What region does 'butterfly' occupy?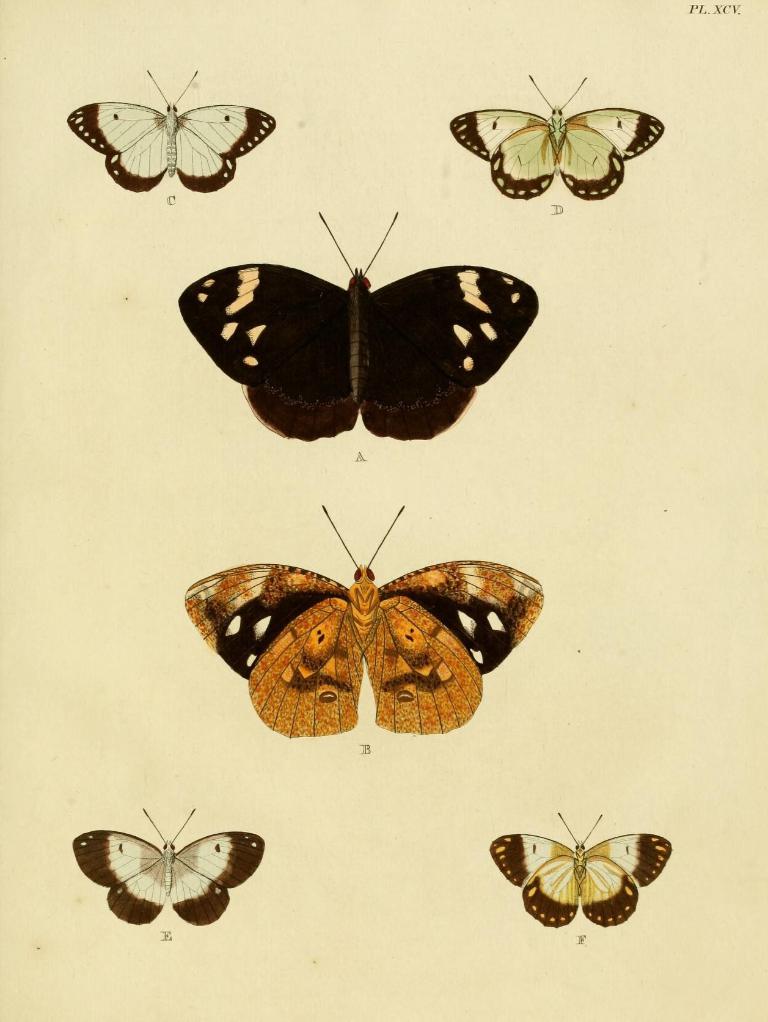
x1=178 y1=213 x2=538 y2=442.
